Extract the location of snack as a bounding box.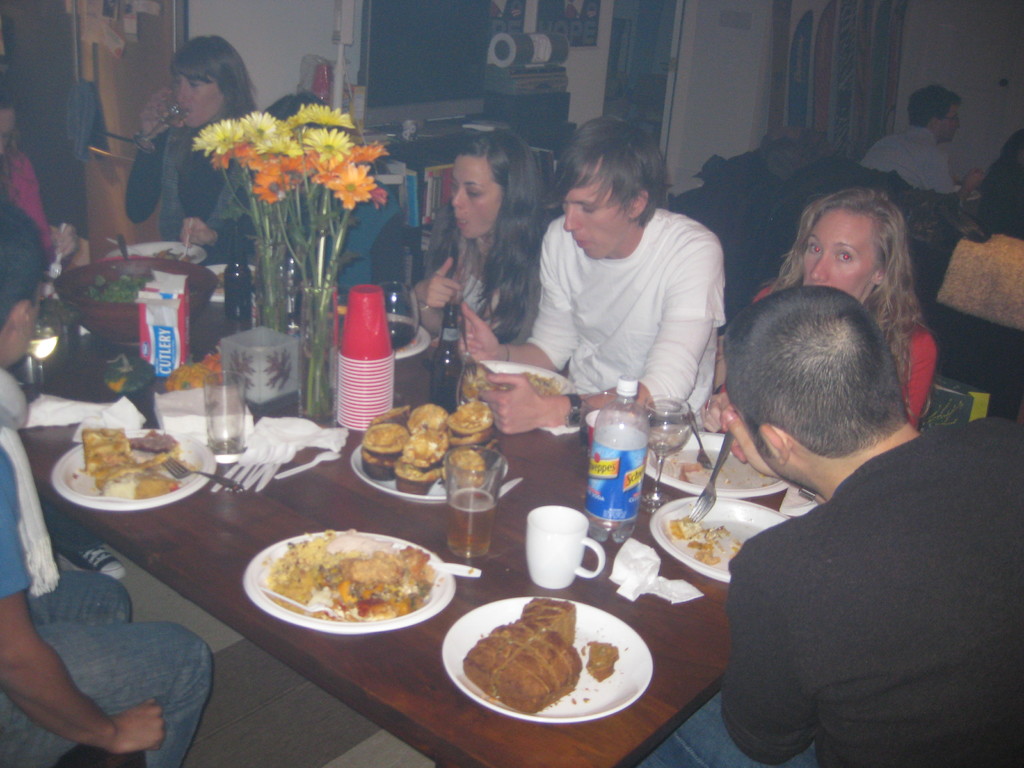
left=461, top=362, right=508, bottom=399.
